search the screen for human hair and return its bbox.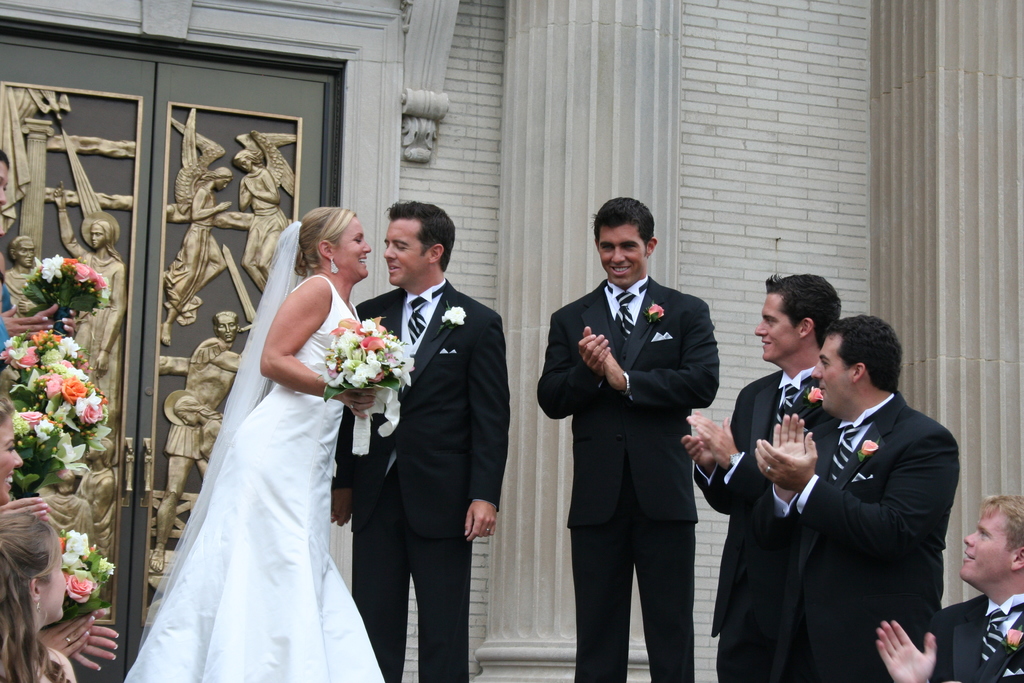
Found: <box>0,149,9,171</box>.
